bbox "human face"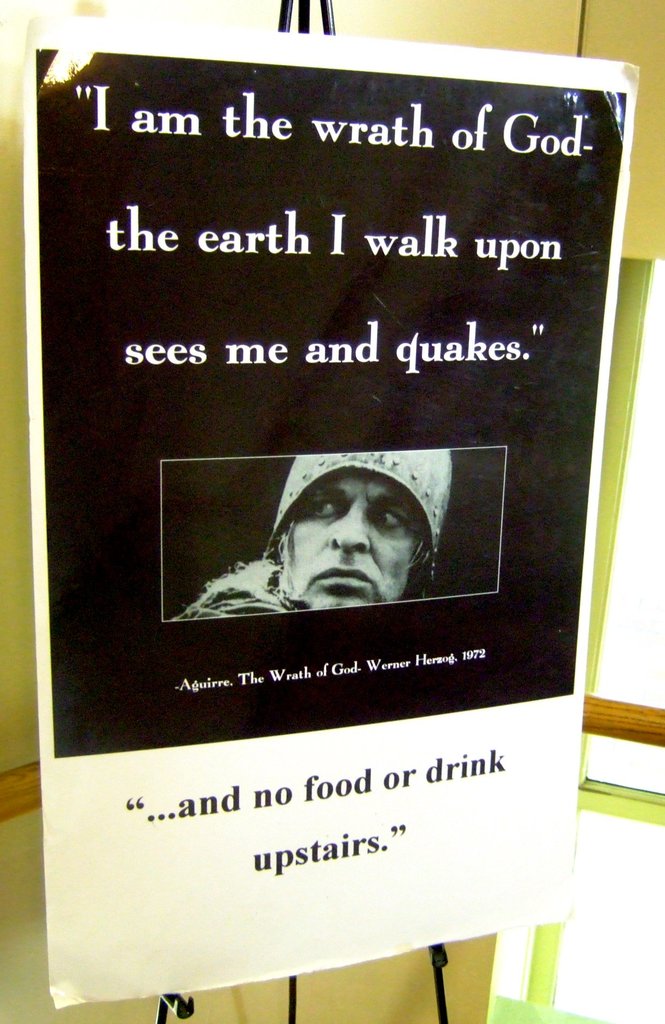
269 467 425 609
